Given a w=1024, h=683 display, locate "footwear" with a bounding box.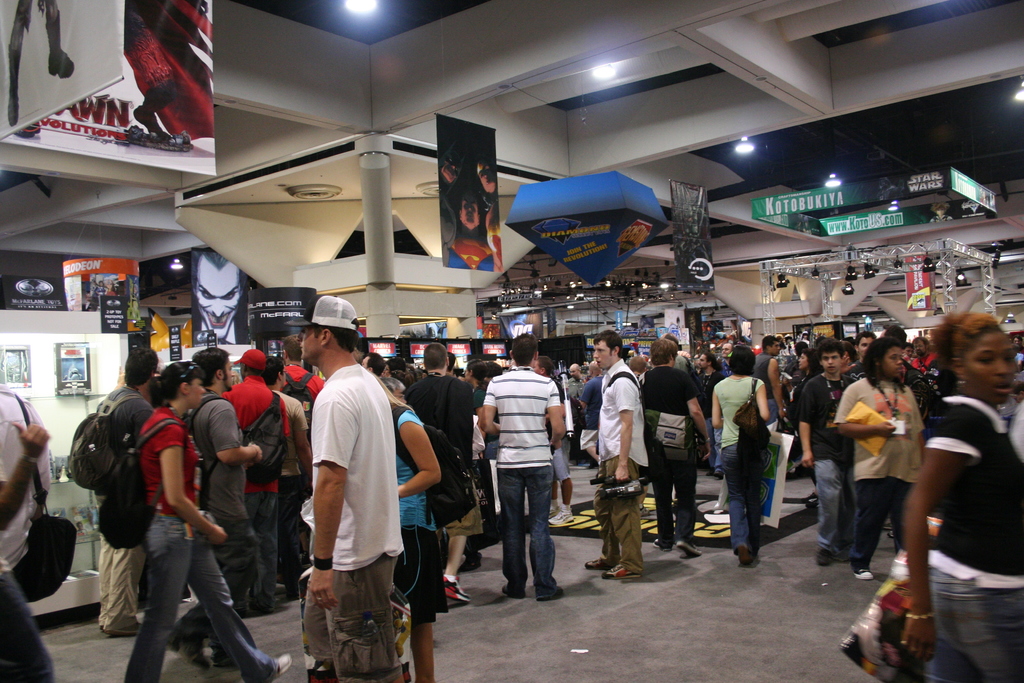
Located: {"x1": 260, "y1": 653, "x2": 294, "y2": 679}.
